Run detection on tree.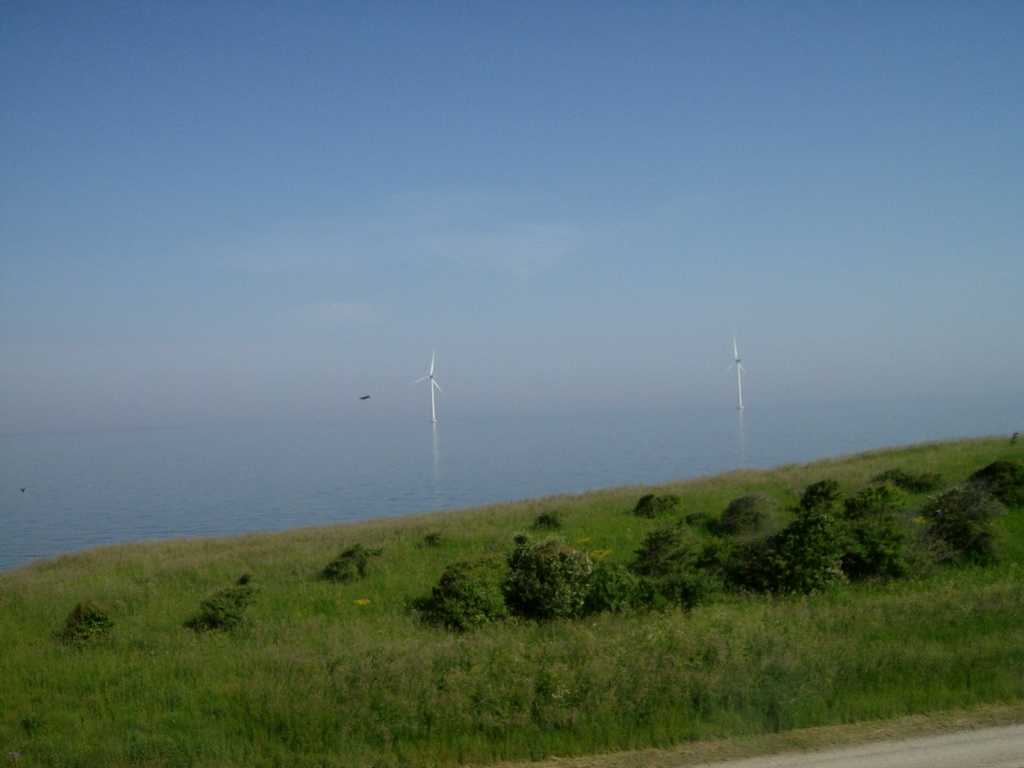
Result: [324, 540, 379, 593].
